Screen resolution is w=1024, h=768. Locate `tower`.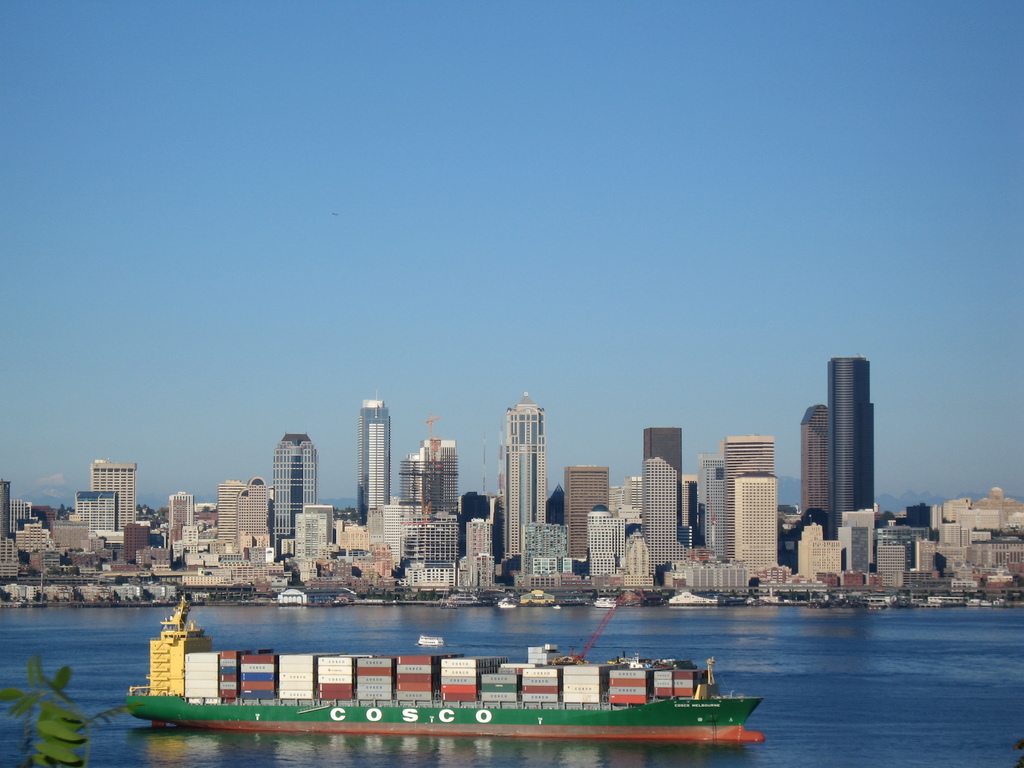
[364,408,396,523].
